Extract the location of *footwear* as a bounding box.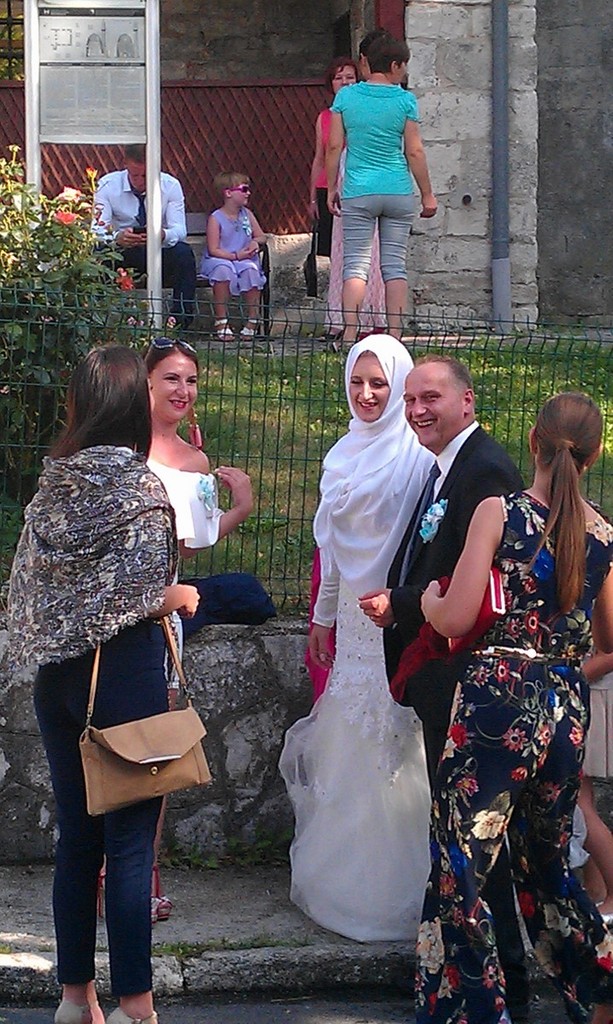
bbox(94, 873, 161, 928).
